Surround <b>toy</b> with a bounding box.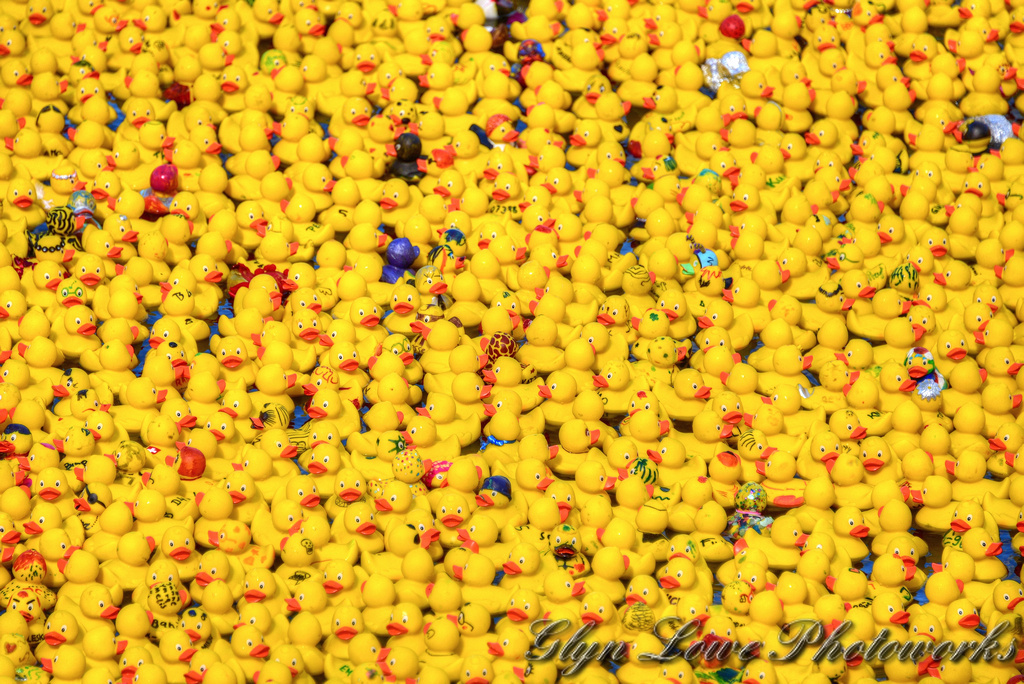
159 394 201 430.
